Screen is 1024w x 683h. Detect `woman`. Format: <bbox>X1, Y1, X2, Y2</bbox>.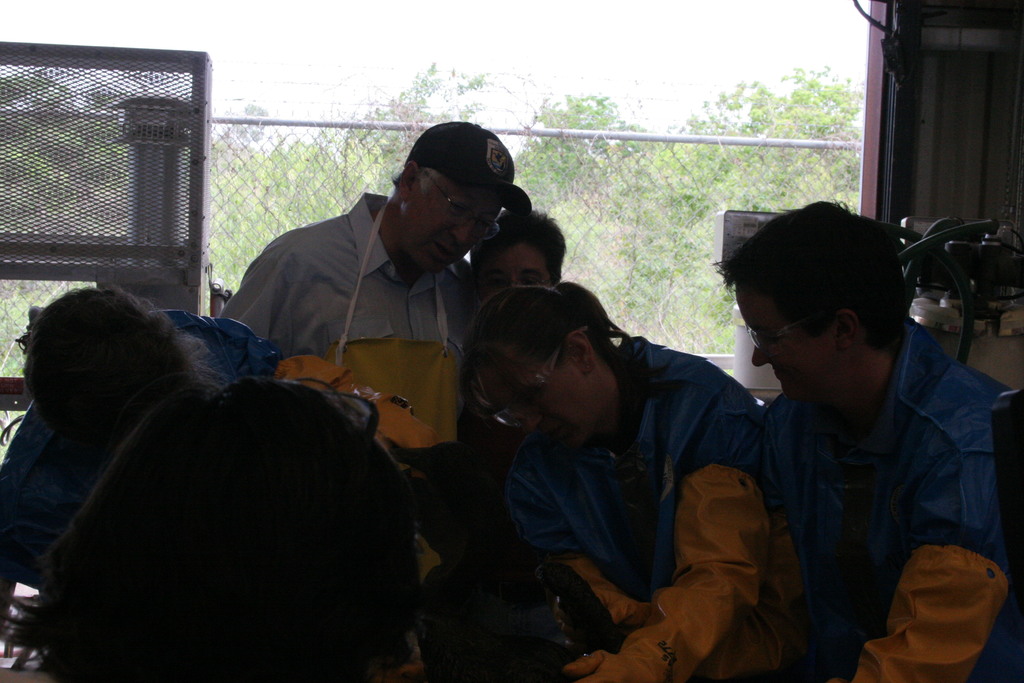
<bbox>453, 283, 810, 682</bbox>.
